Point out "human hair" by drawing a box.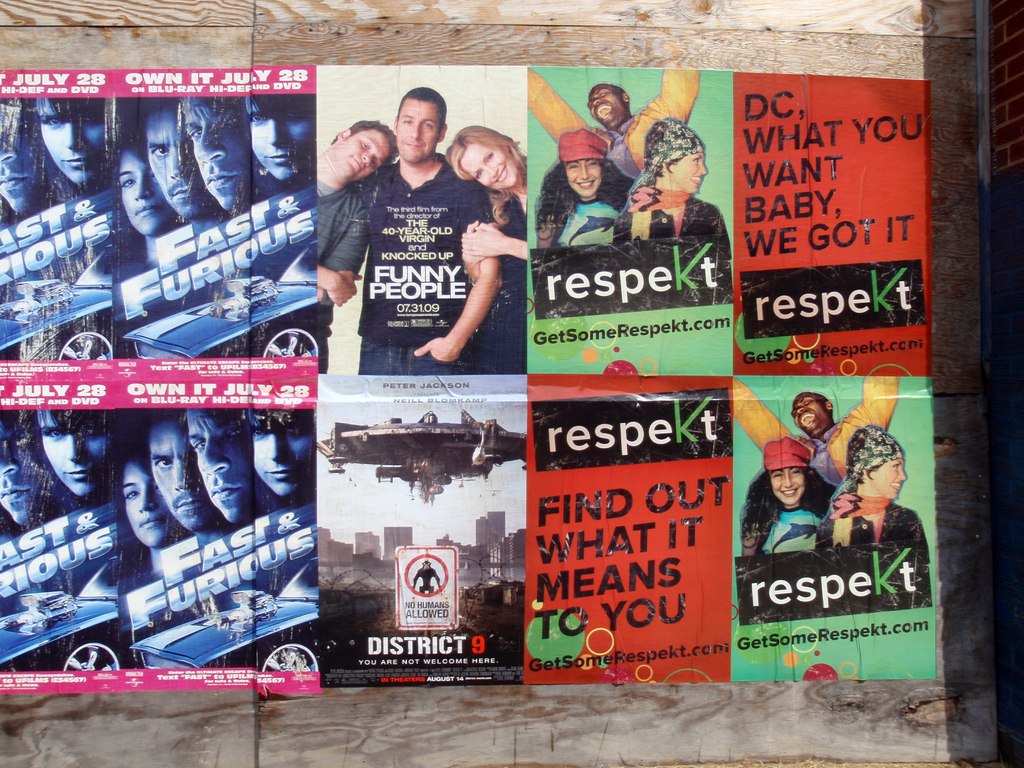
Rect(334, 119, 401, 170).
